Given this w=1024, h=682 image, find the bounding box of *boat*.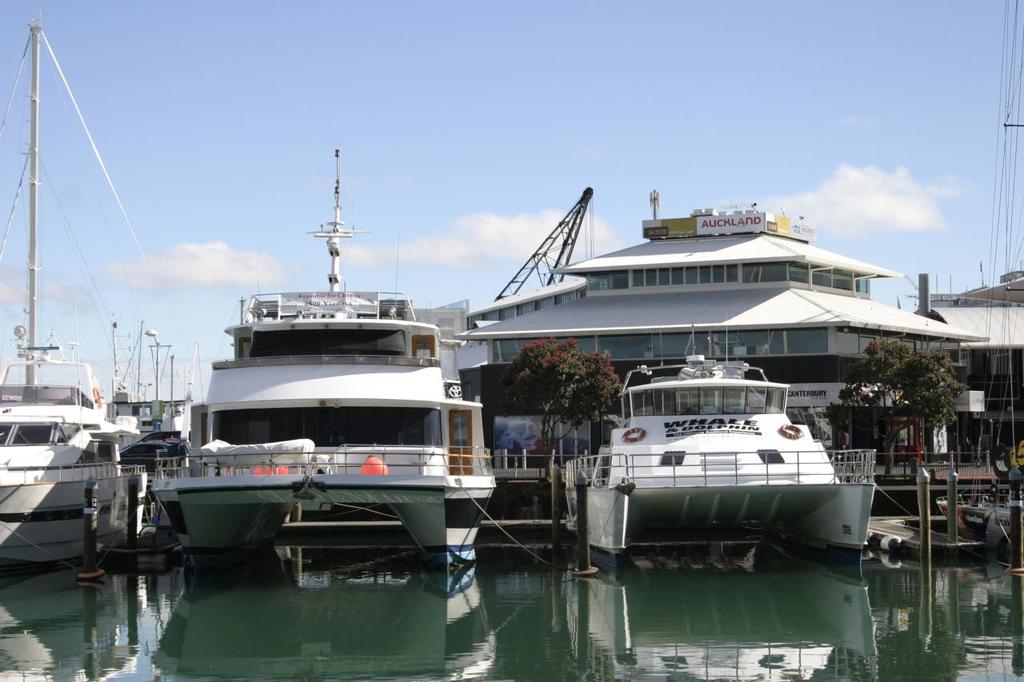
(569,329,901,575).
